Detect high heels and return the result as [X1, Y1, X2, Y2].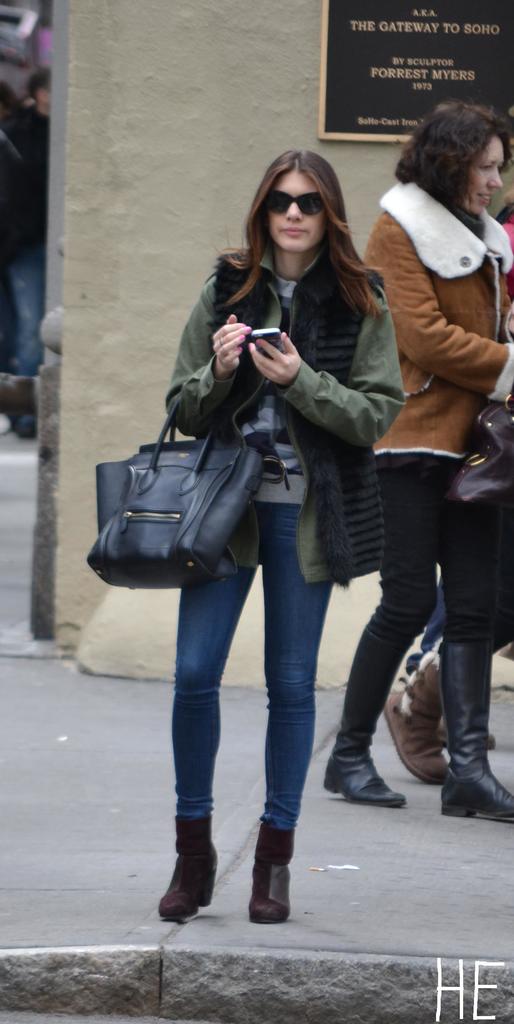
[159, 820, 222, 918].
